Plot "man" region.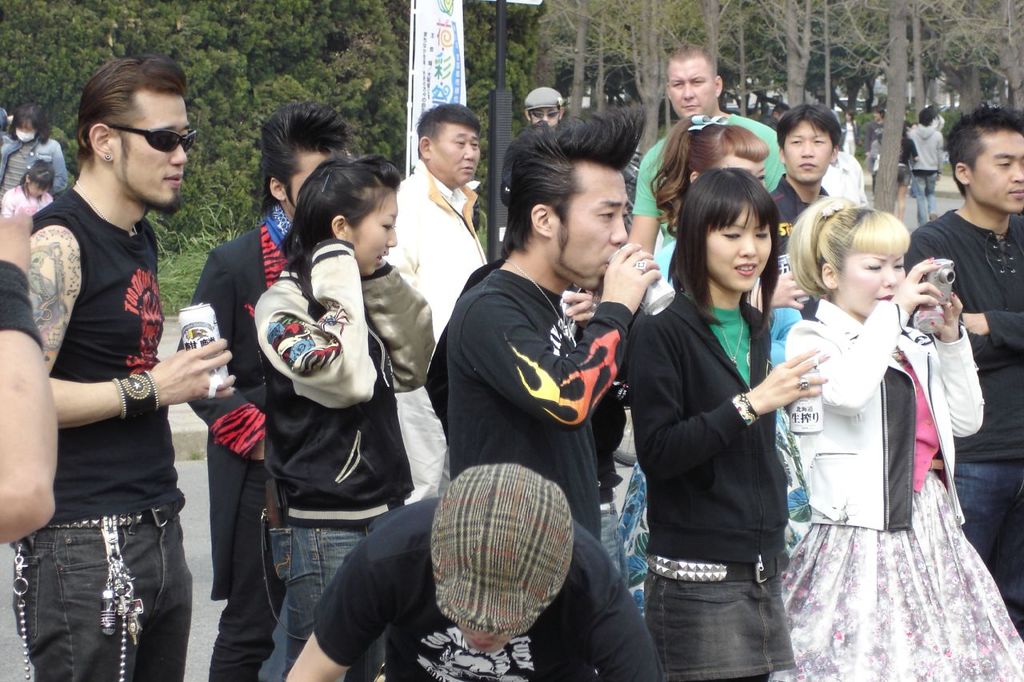
Plotted at (423, 106, 655, 538).
